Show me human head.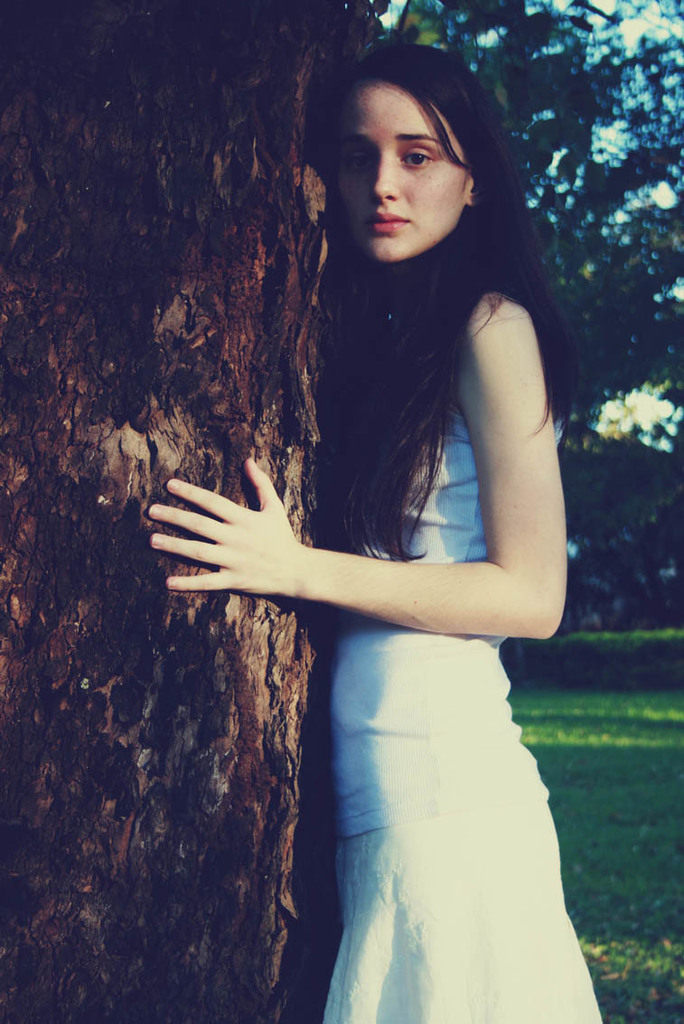
human head is here: select_region(306, 36, 518, 295).
